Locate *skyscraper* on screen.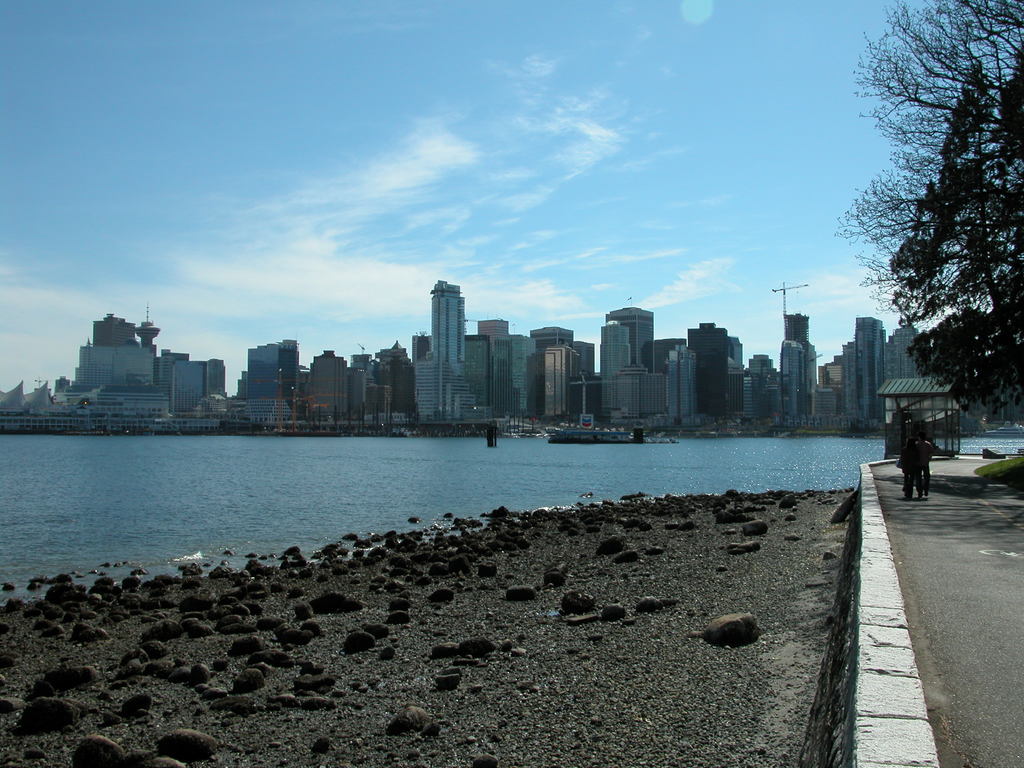
On screen at 852:319:893:426.
